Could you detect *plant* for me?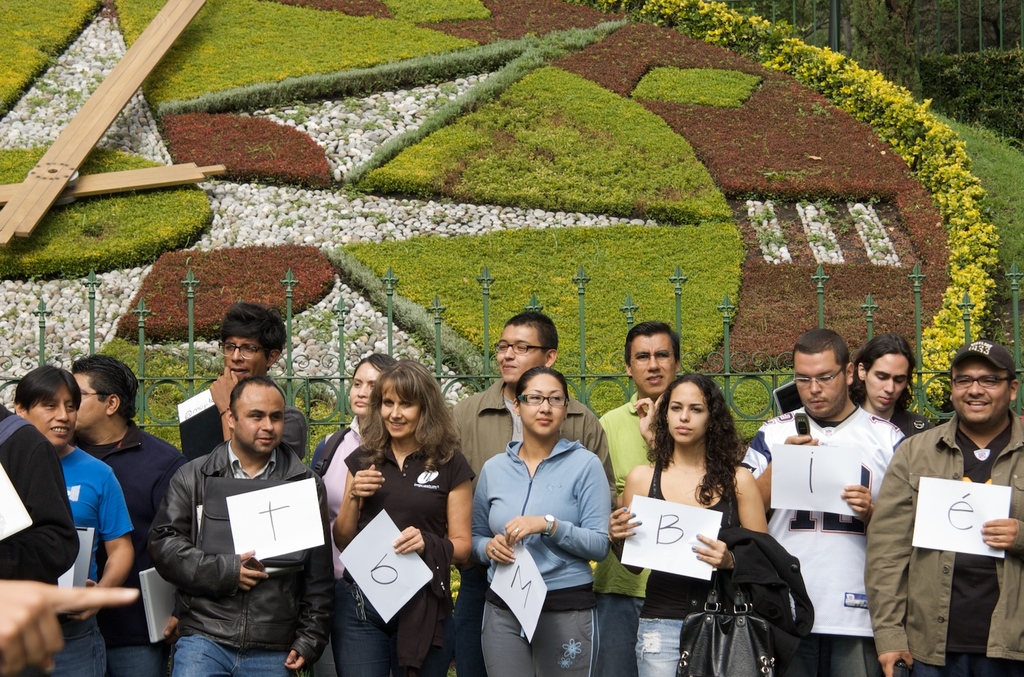
Detection result: [left=922, top=45, right=1023, bottom=150].
